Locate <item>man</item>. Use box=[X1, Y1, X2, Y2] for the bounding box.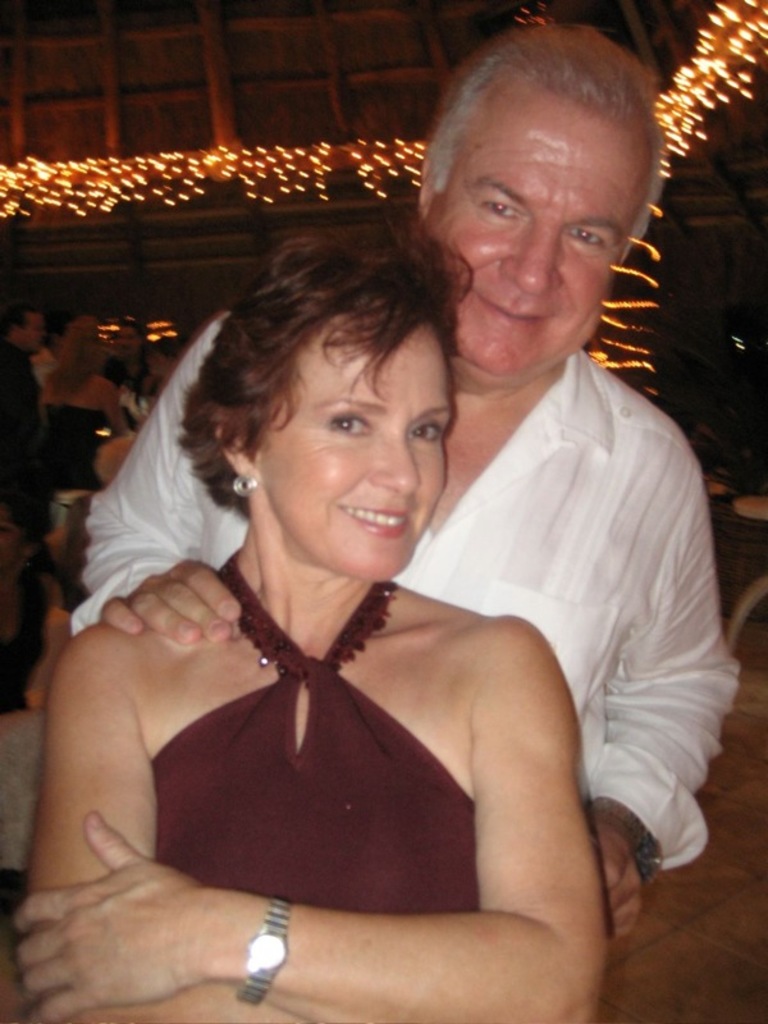
box=[0, 303, 47, 657].
